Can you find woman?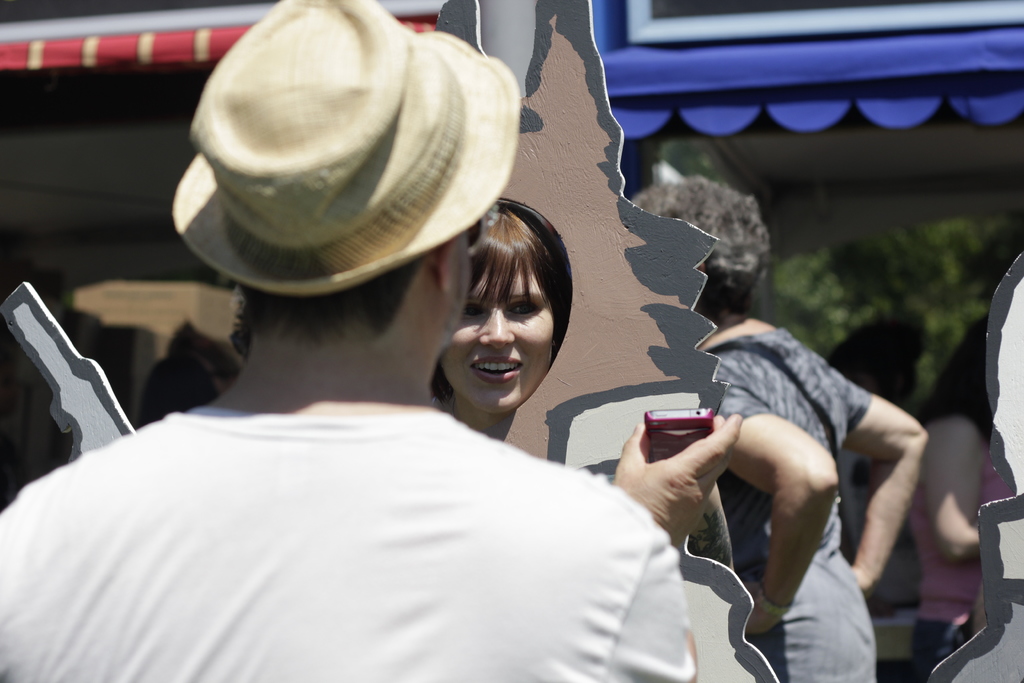
Yes, bounding box: l=900, t=313, r=1010, b=677.
